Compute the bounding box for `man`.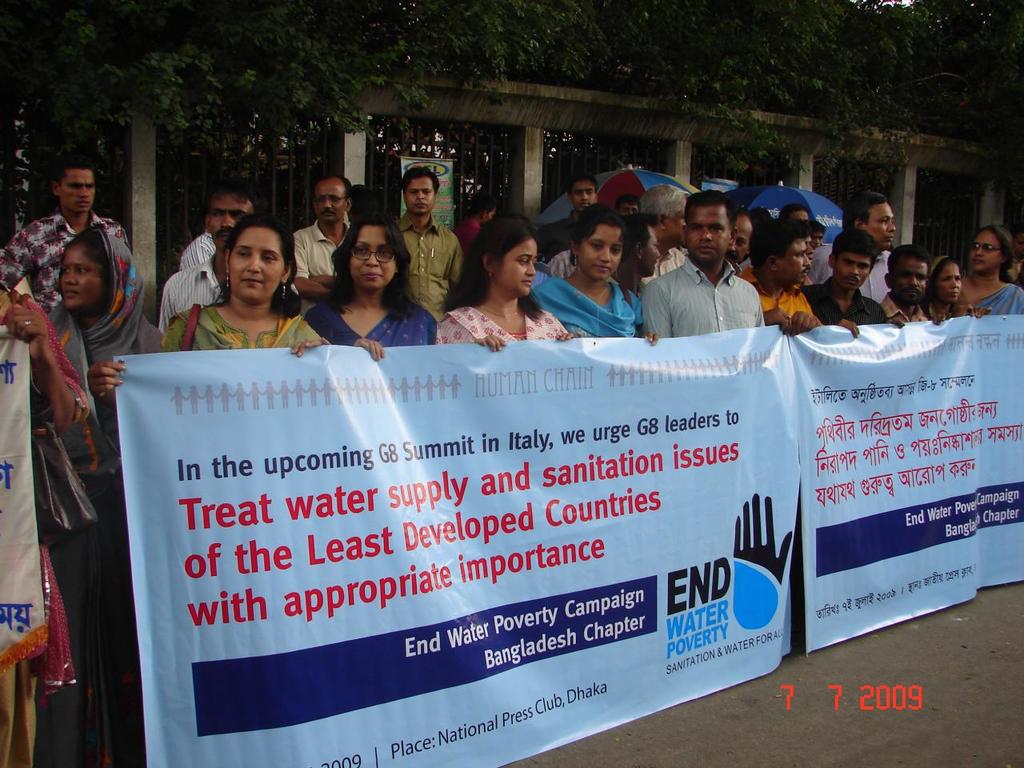
{"x1": 609, "y1": 195, "x2": 645, "y2": 226}.
